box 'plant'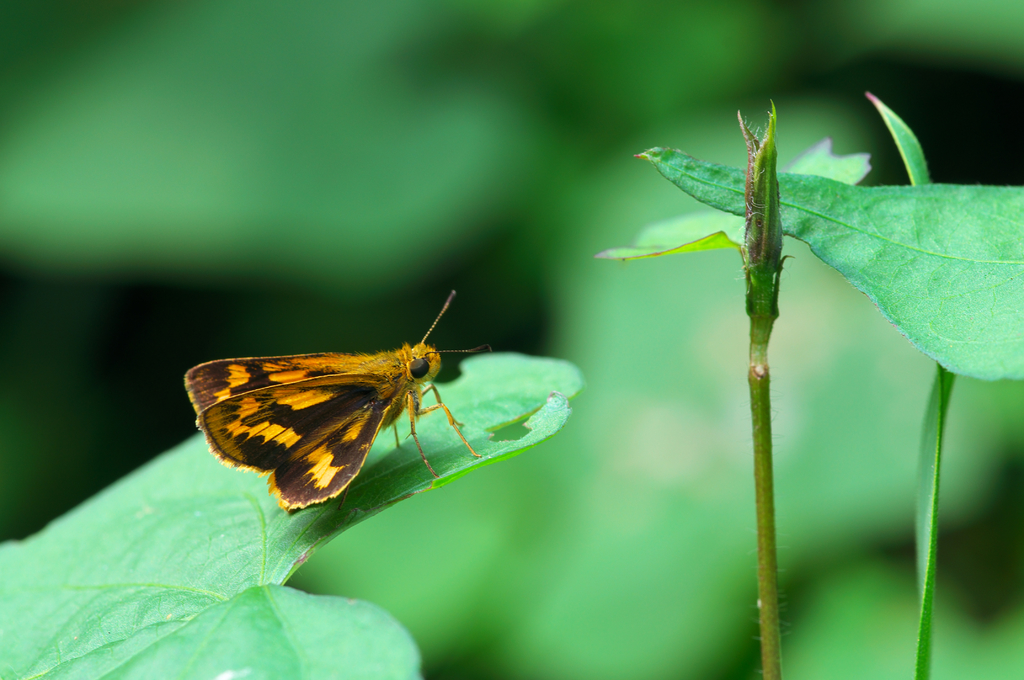
pyautogui.locateOnScreen(588, 93, 1023, 679)
